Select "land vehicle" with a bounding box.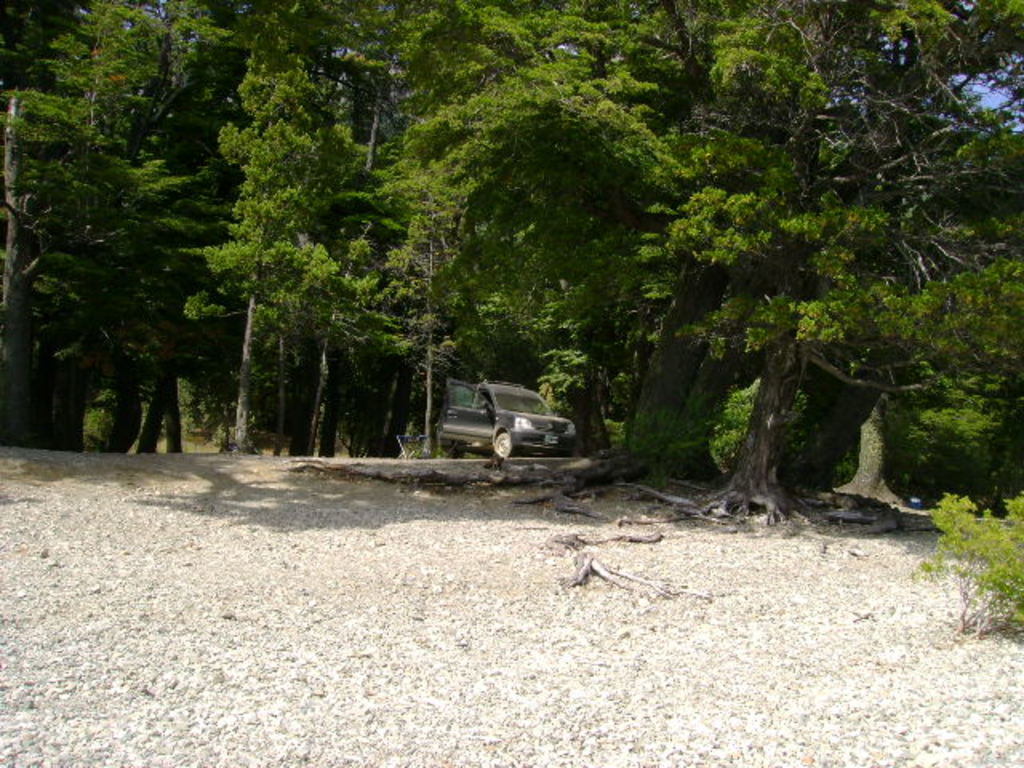
[440, 374, 587, 466].
